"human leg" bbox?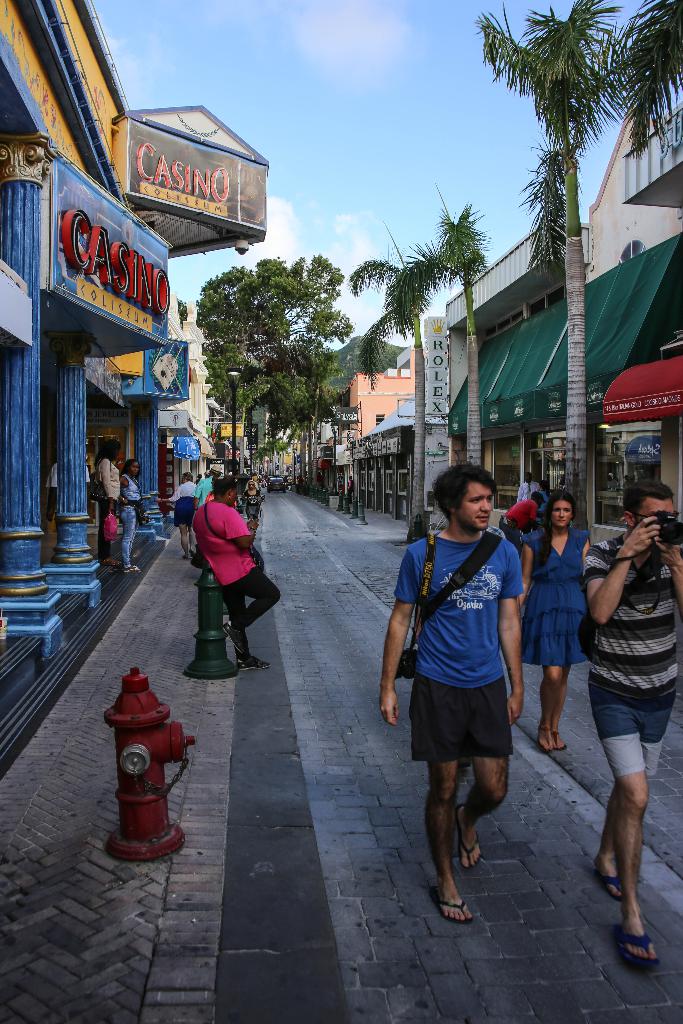
229, 568, 281, 657
